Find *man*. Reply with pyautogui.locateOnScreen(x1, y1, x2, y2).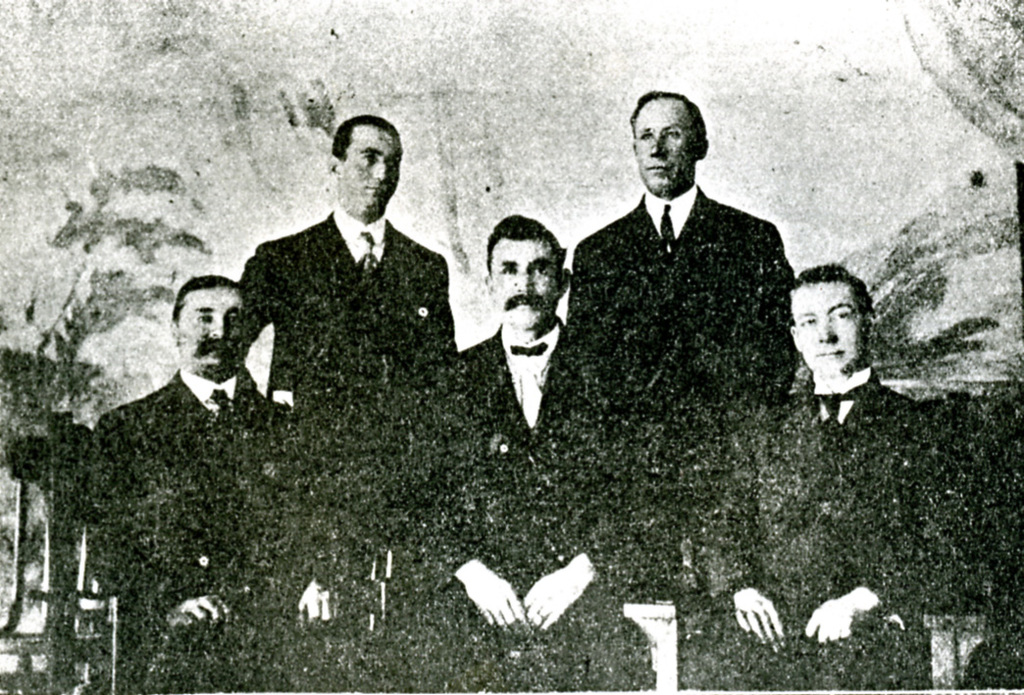
pyautogui.locateOnScreen(235, 113, 461, 694).
